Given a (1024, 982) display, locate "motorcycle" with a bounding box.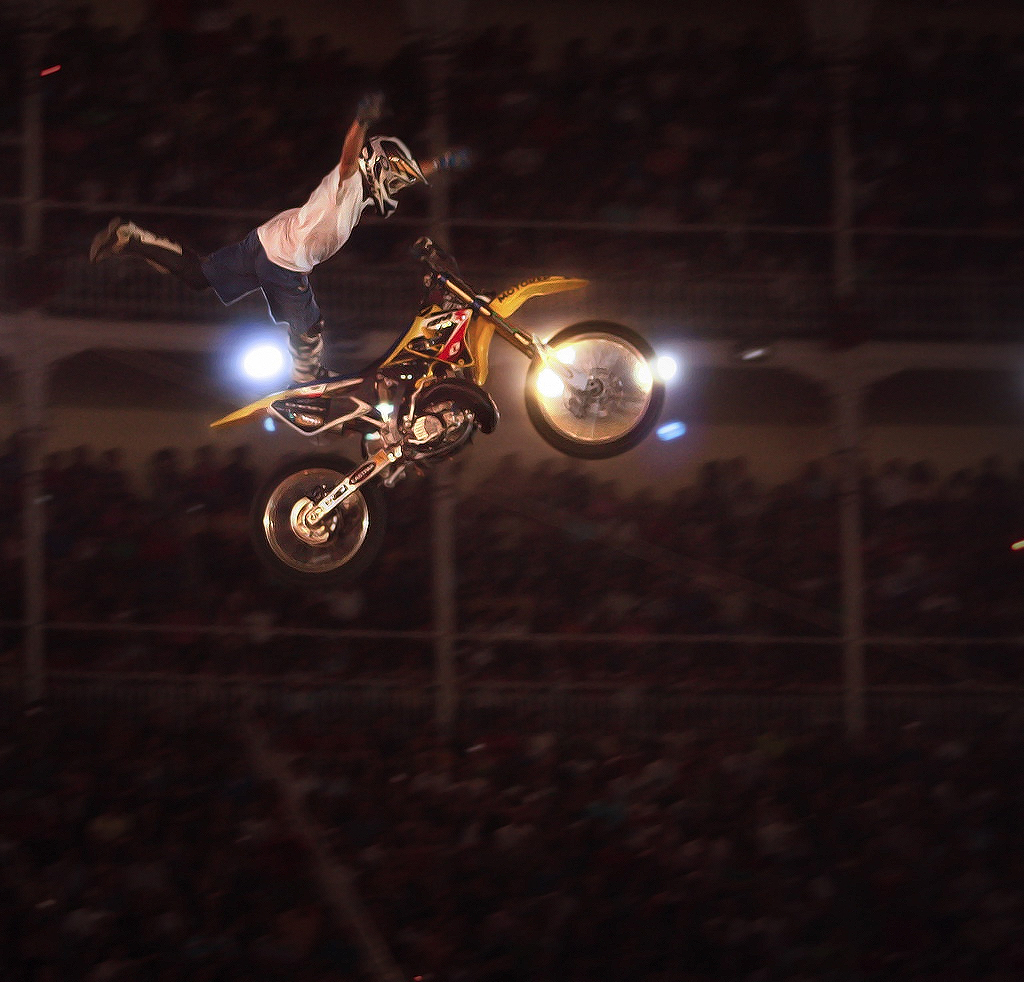
Located: crop(212, 232, 655, 562).
